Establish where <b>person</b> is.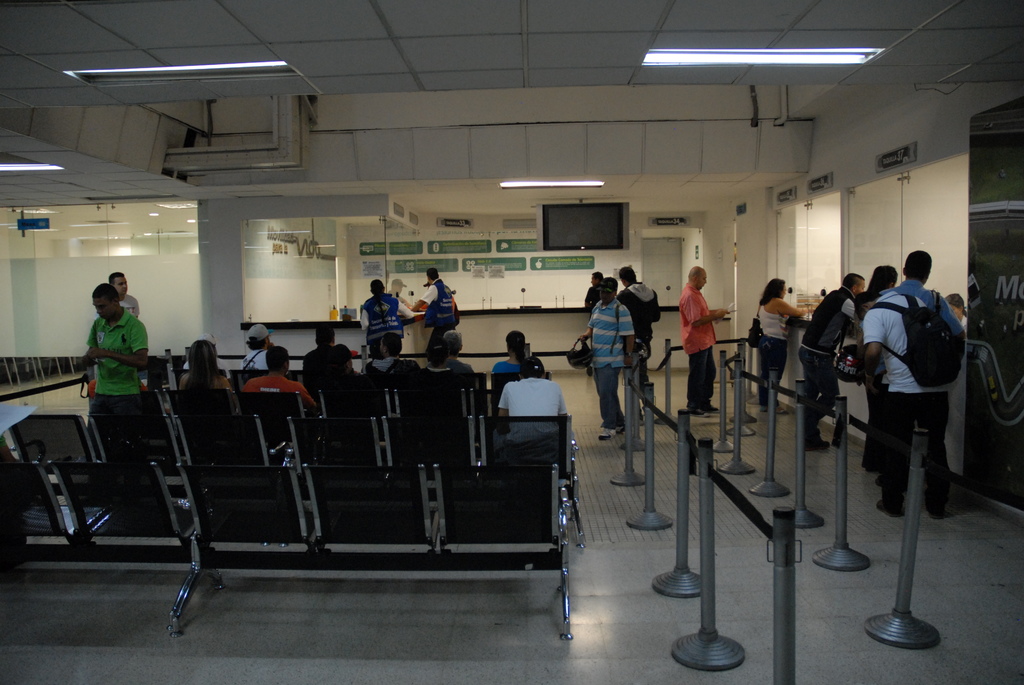
Established at 89, 283, 156, 464.
